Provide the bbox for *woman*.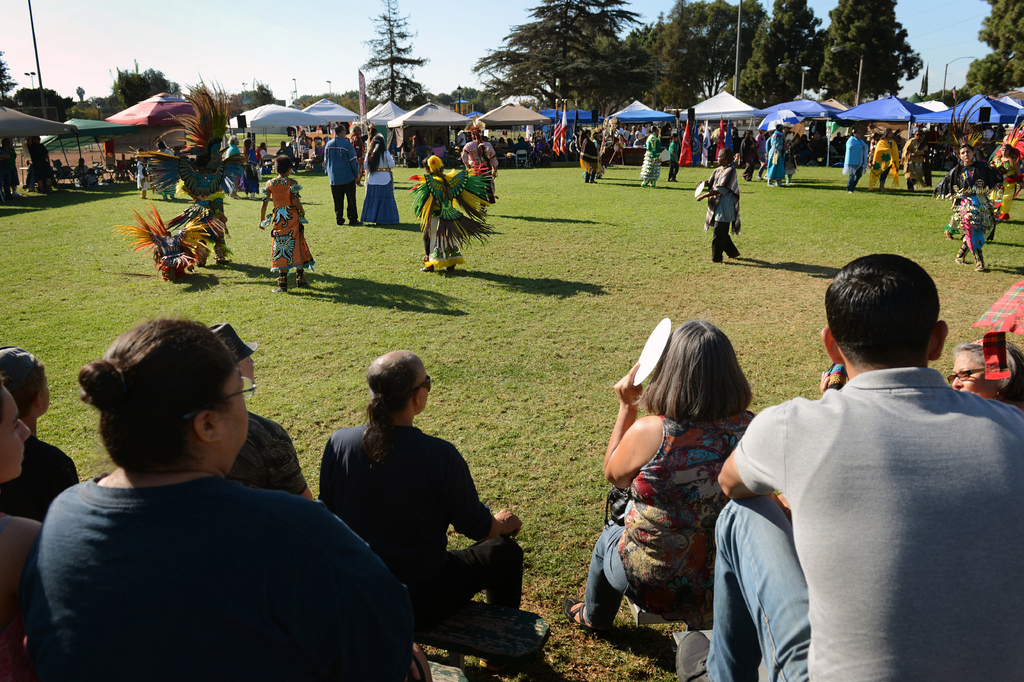
rect(432, 128, 445, 162).
